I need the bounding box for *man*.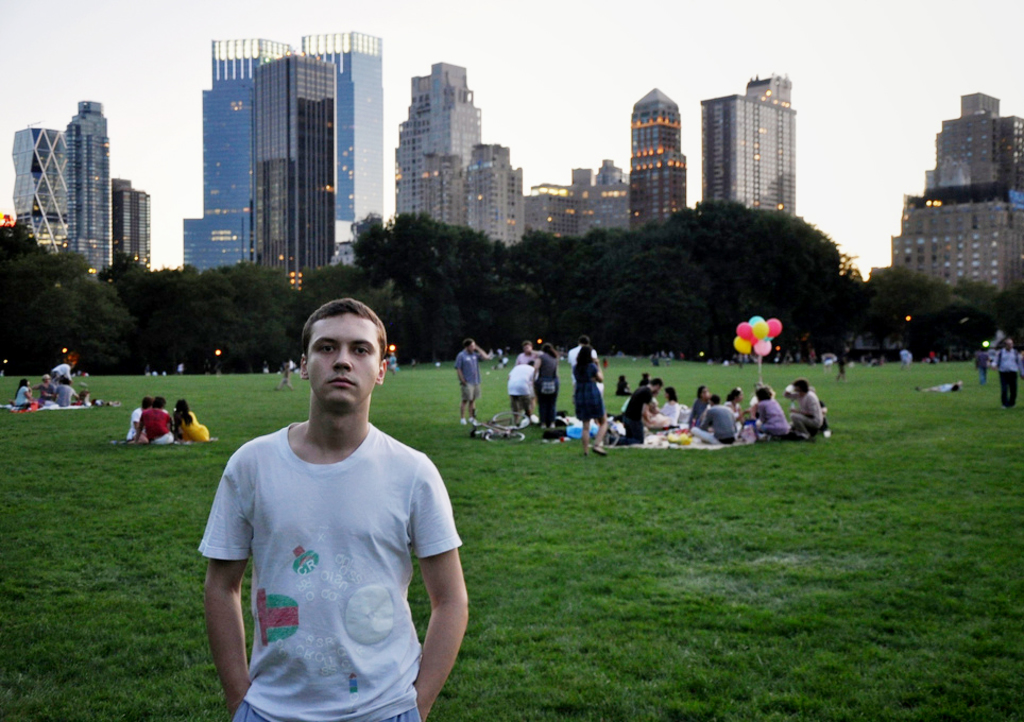
Here it is: 991, 336, 1020, 407.
